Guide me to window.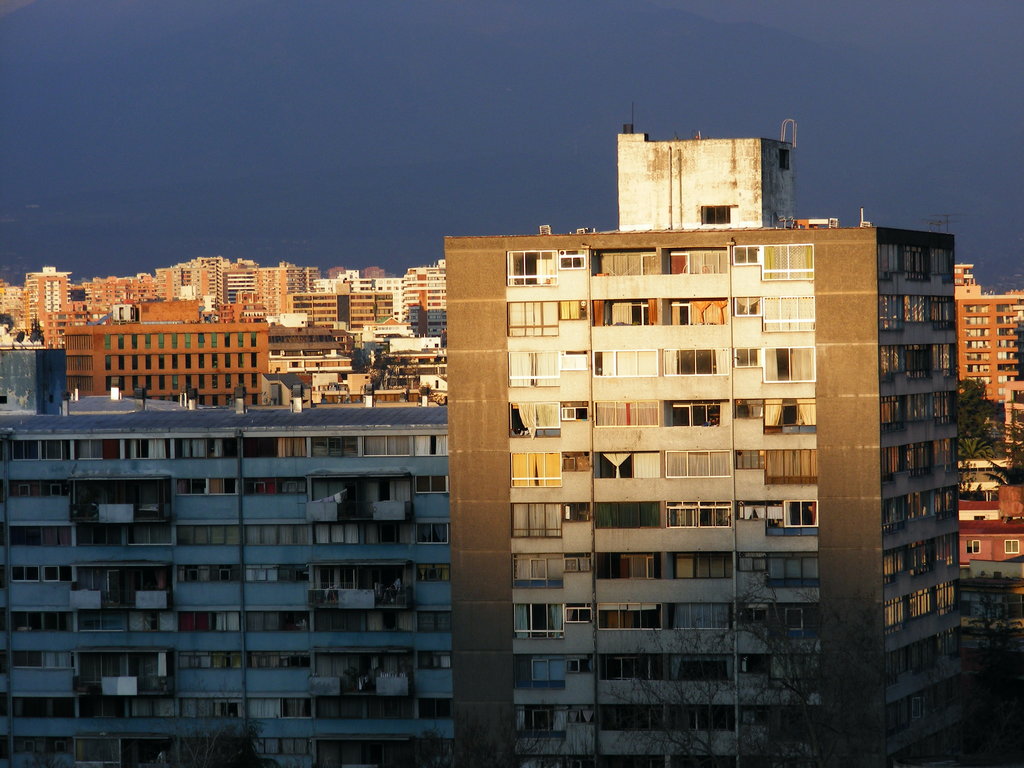
Guidance: bbox=[599, 652, 671, 691].
